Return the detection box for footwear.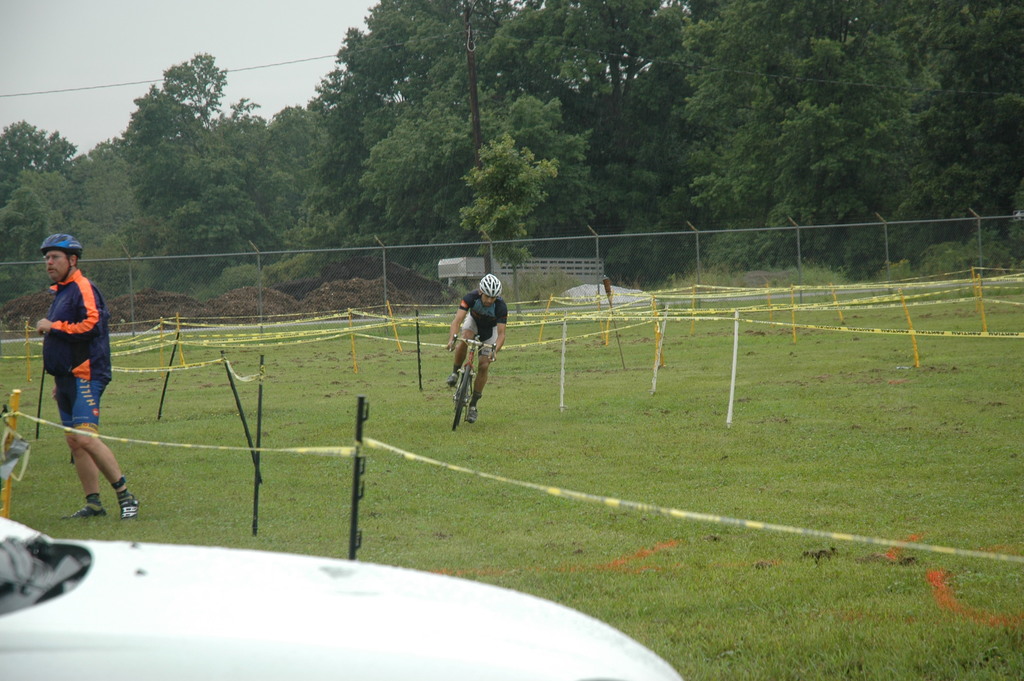
crop(118, 491, 138, 521).
